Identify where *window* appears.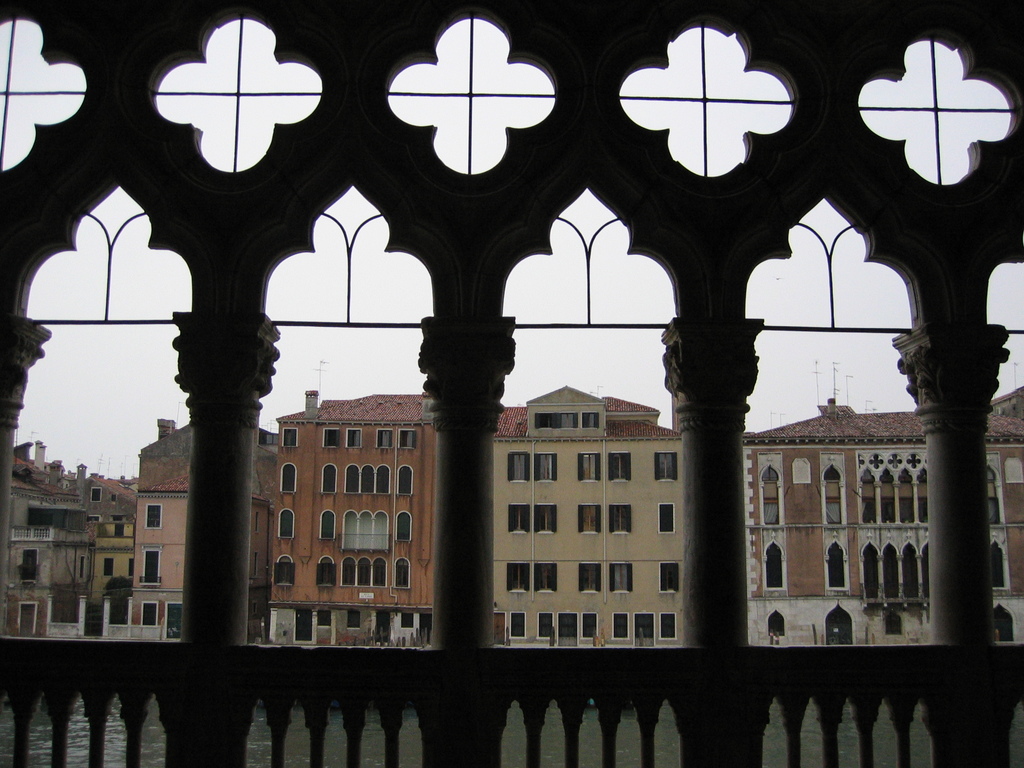
Appears at [x1=660, y1=613, x2=676, y2=637].
